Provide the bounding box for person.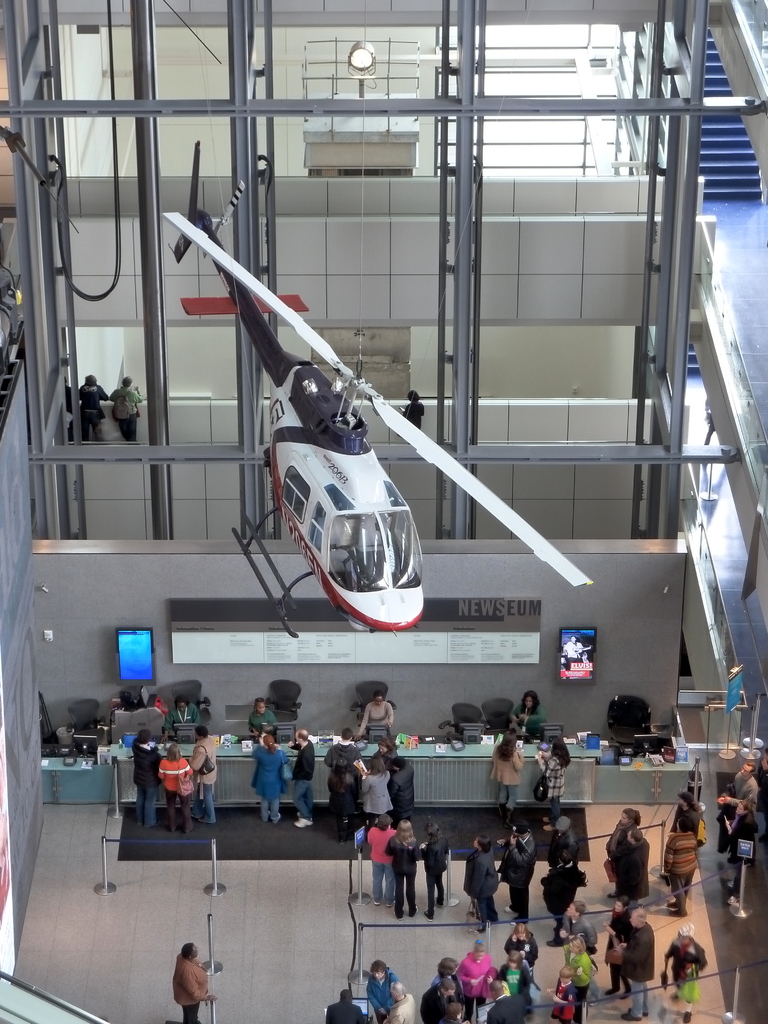
box=[250, 735, 289, 821].
